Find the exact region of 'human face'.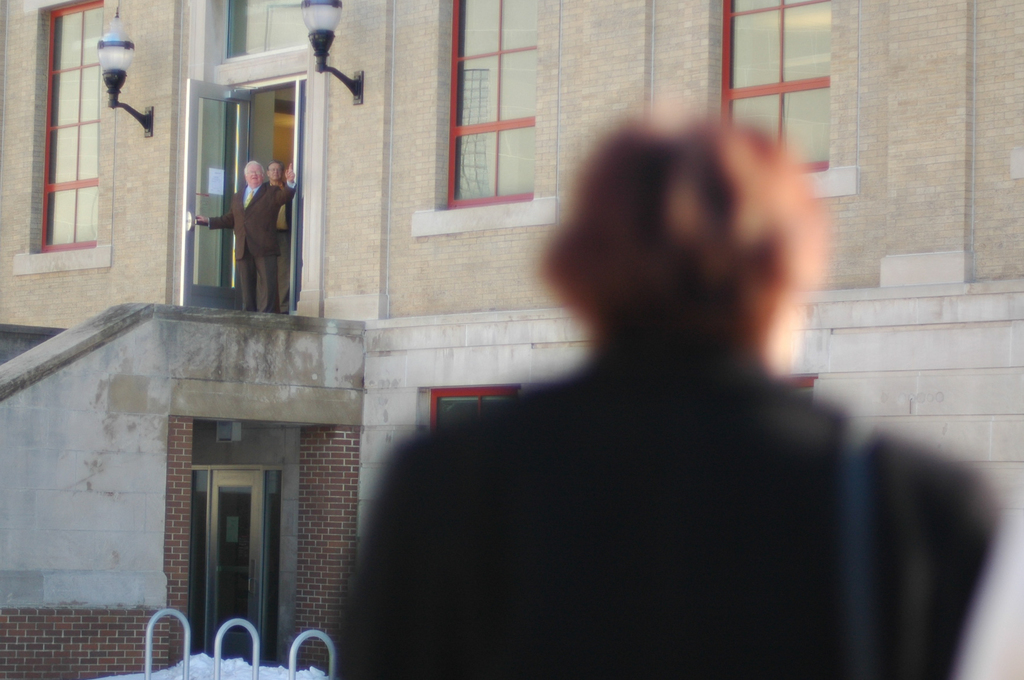
Exact region: (left=246, top=163, right=259, bottom=184).
